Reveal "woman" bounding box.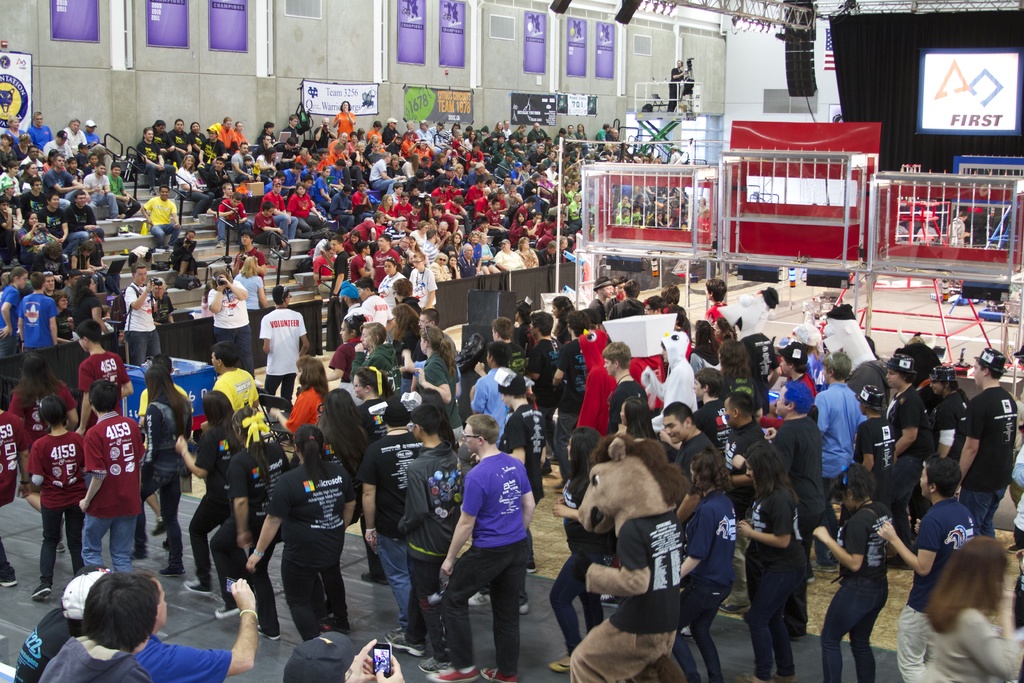
Revealed: box(392, 297, 424, 358).
